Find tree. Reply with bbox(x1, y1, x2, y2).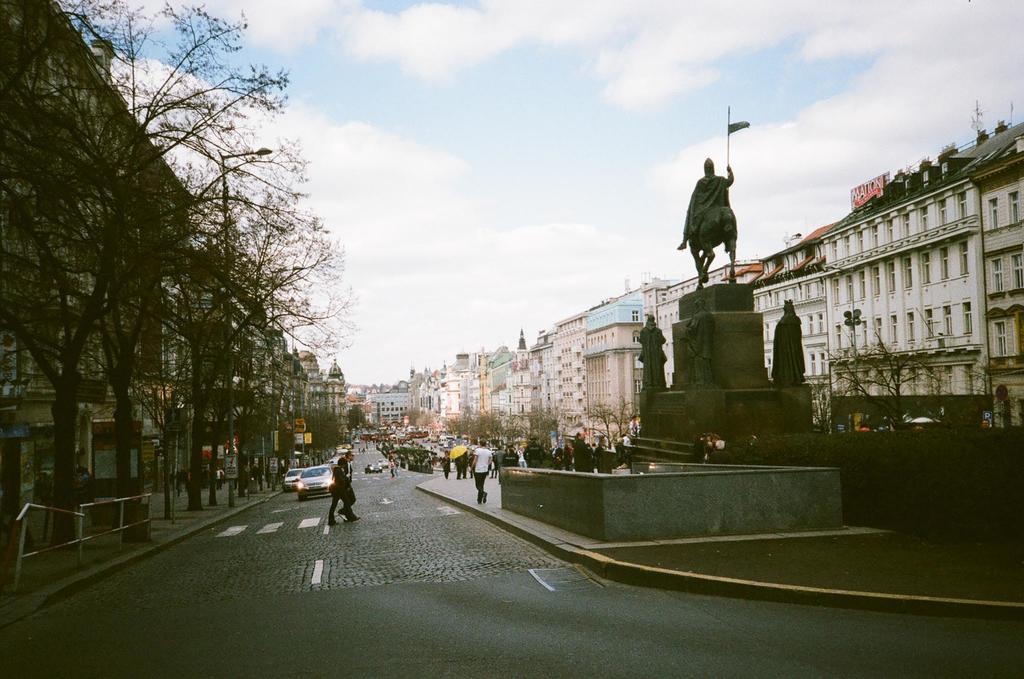
bbox(344, 402, 372, 432).
